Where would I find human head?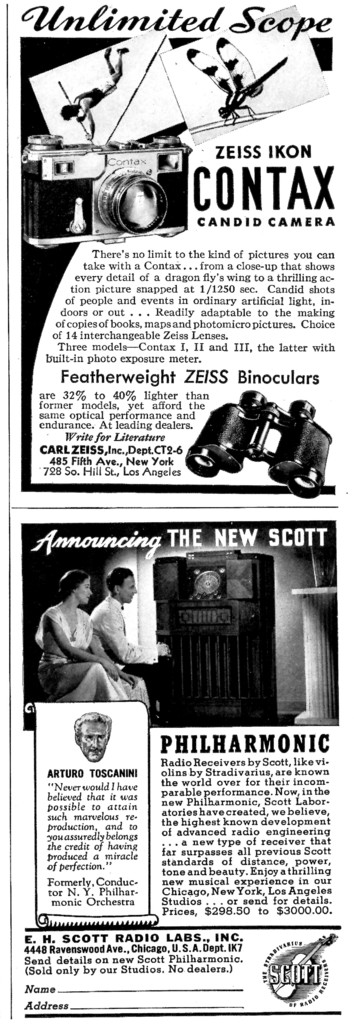
At (58,569,94,606).
